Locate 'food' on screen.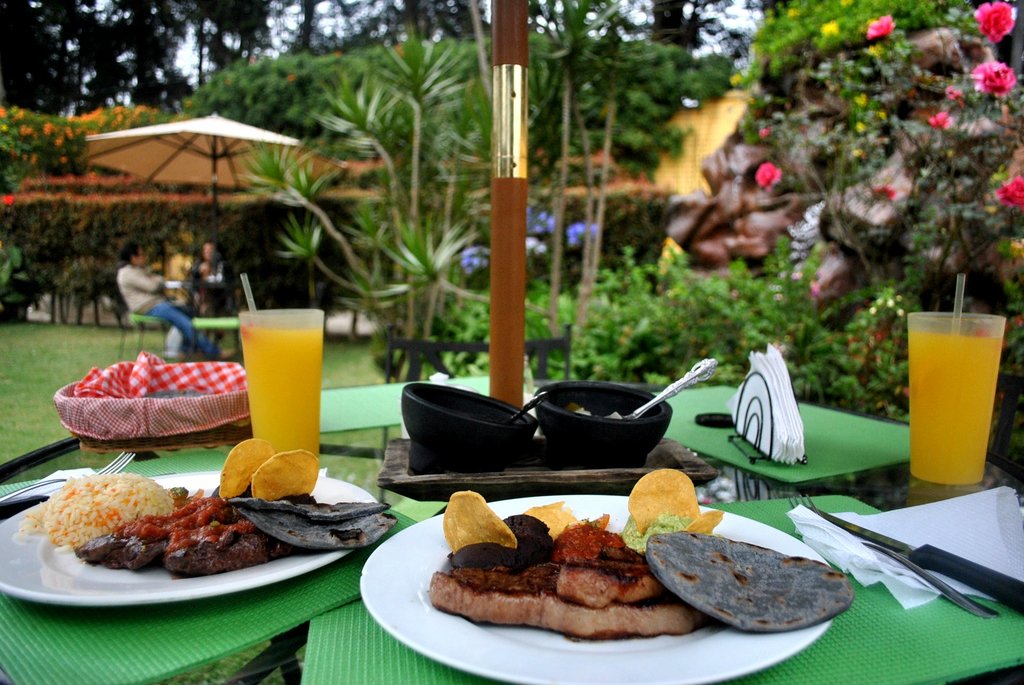
On screen at (left=140, top=387, right=211, bottom=397).
